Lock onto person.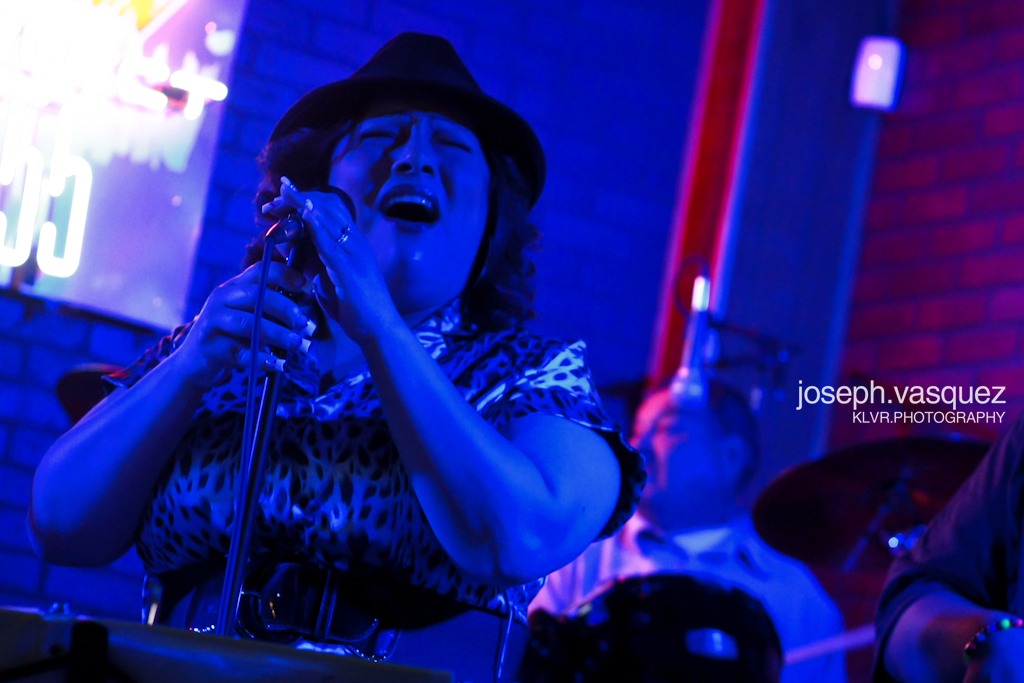
Locked: pyautogui.locateOnScreen(518, 373, 844, 682).
